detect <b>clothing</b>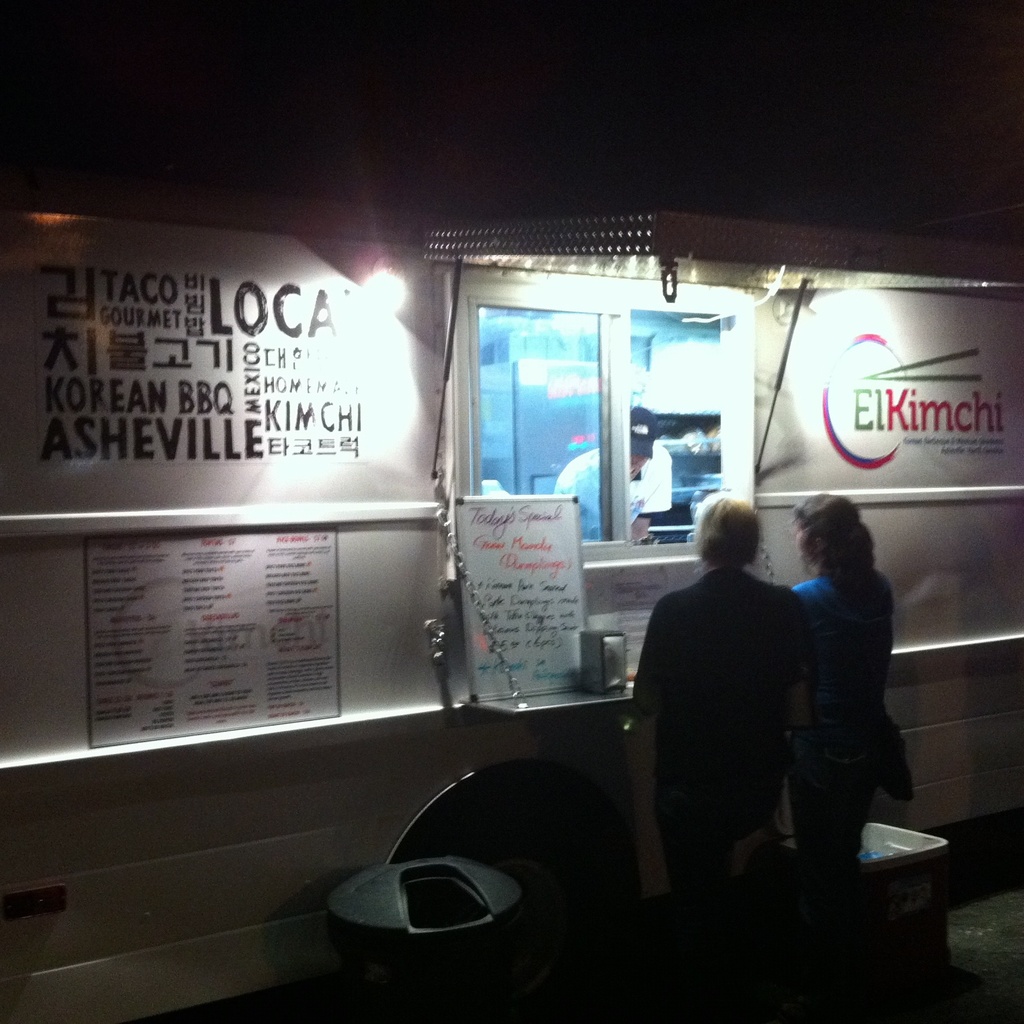
detection(630, 565, 813, 1018)
